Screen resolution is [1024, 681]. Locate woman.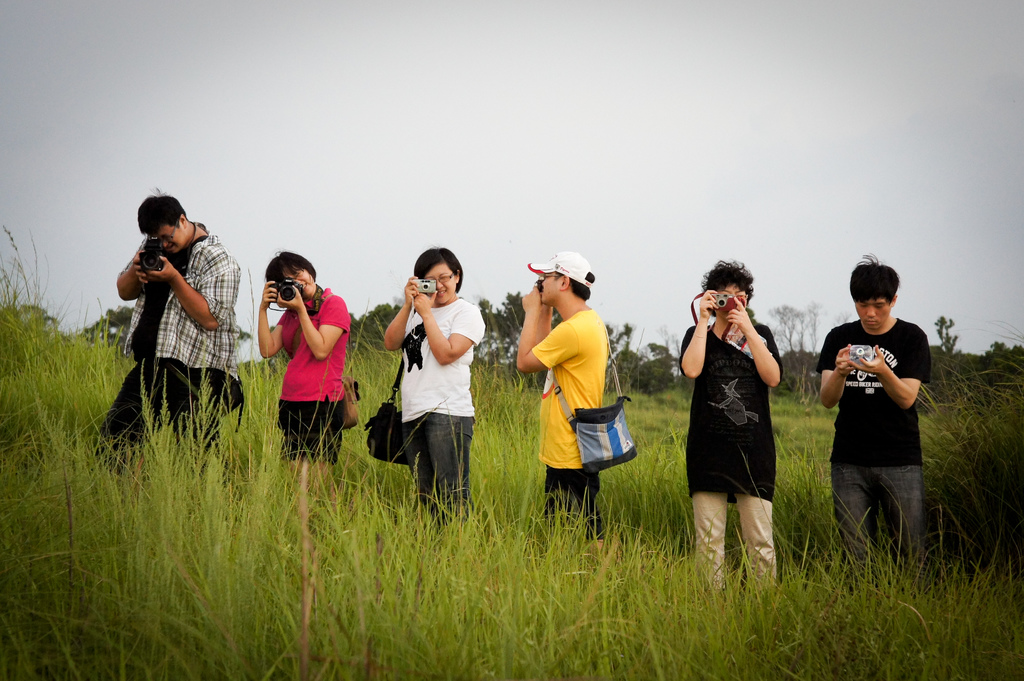
675 256 788 611.
